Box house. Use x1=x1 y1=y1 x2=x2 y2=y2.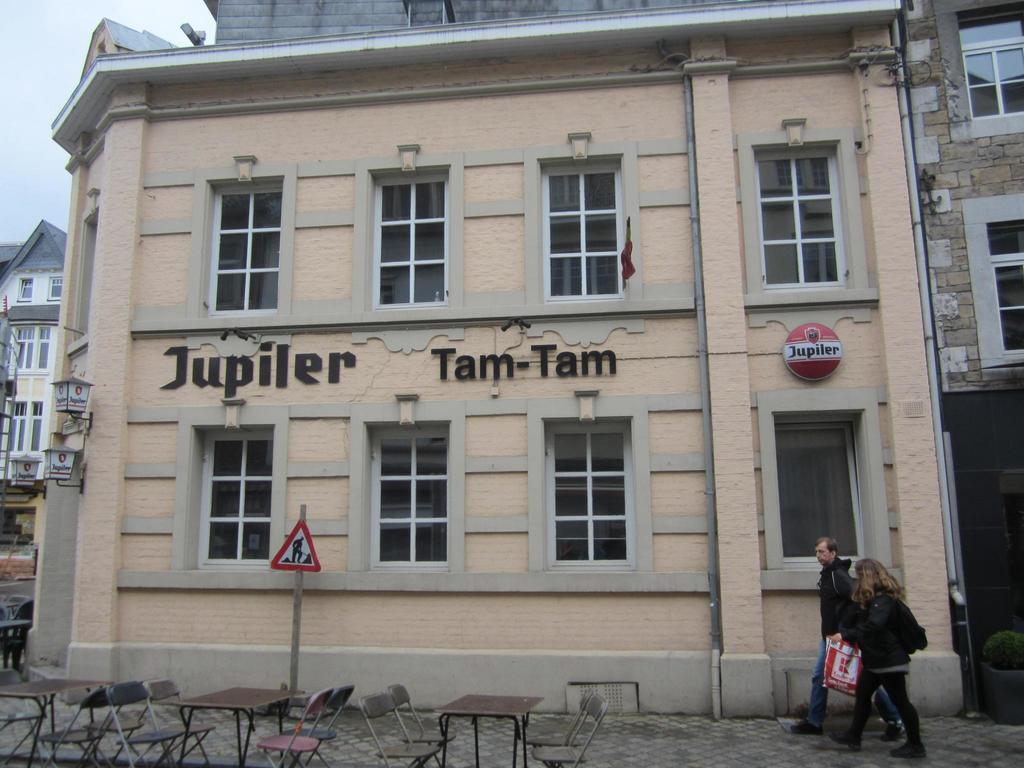
x1=24 y1=0 x2=964 y2=724.
